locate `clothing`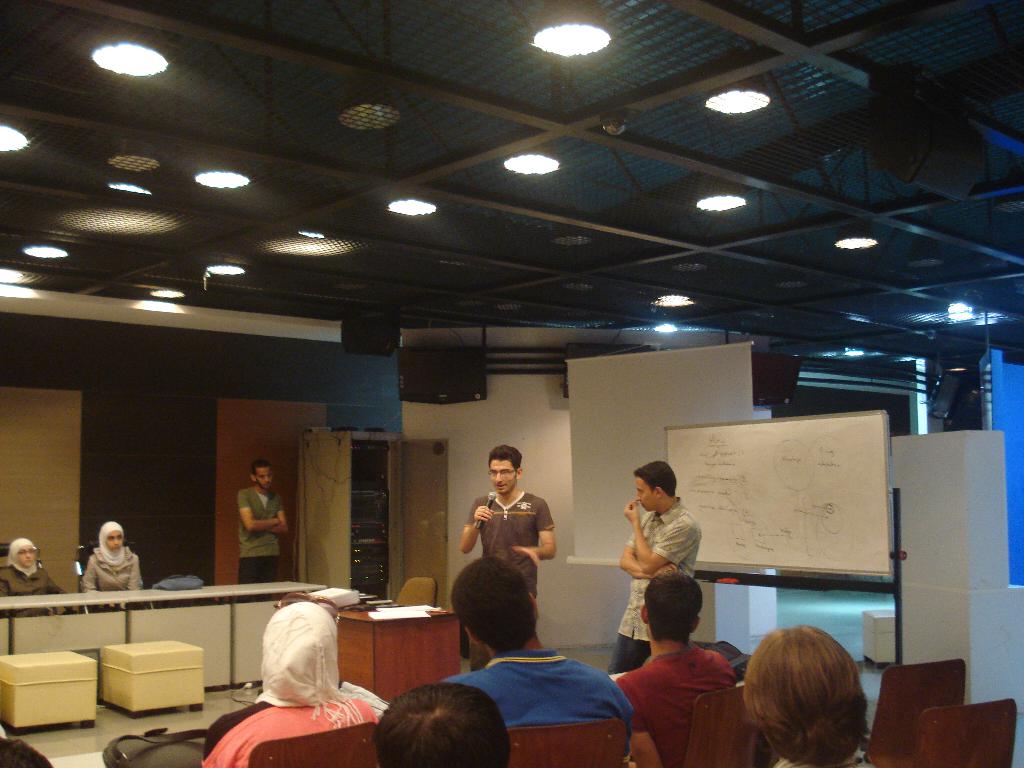
locate(441, 642, 634, 721)
